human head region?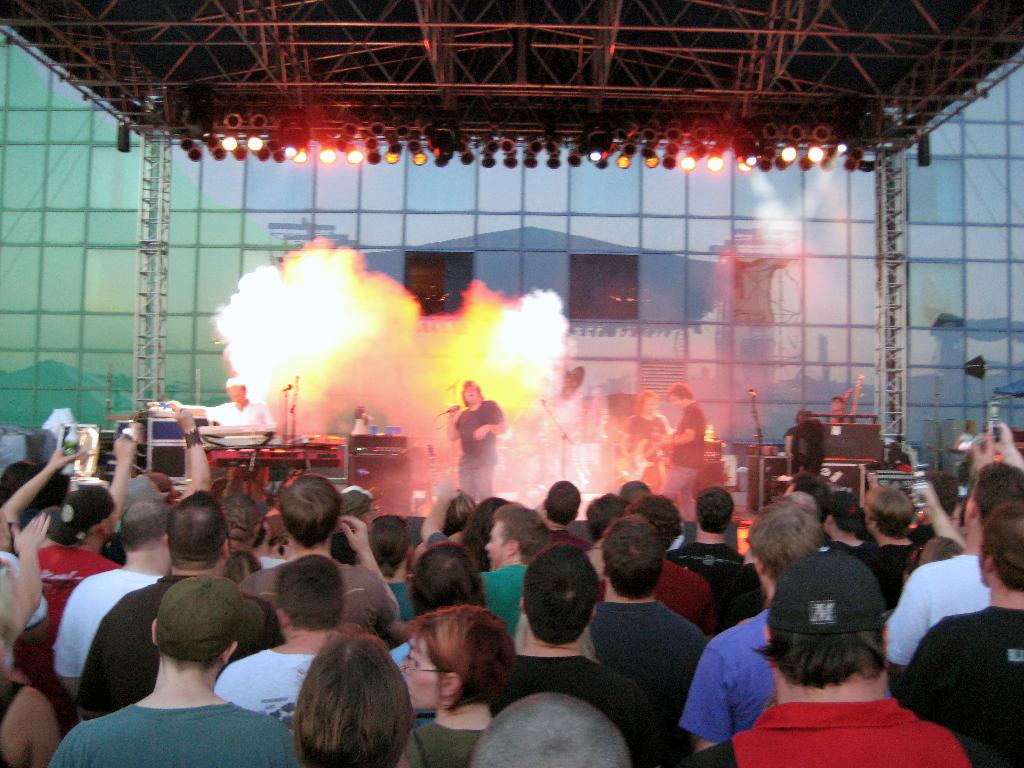
{"left": 634, "top": 387, "right": 656, "bottom": 419}
